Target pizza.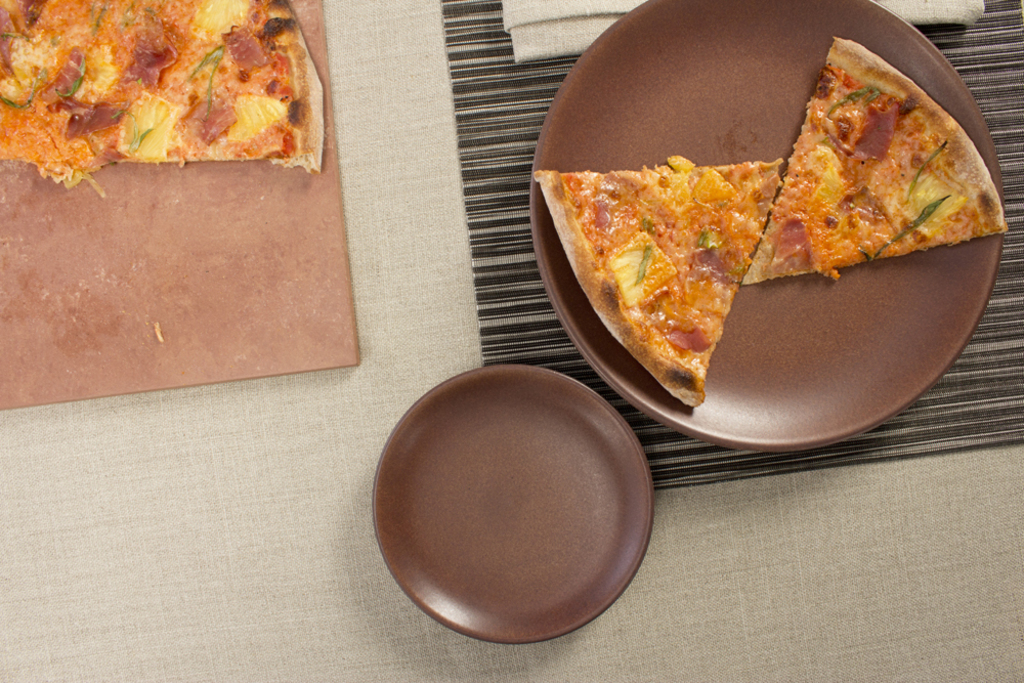
Target region: [530,158,784,408].
